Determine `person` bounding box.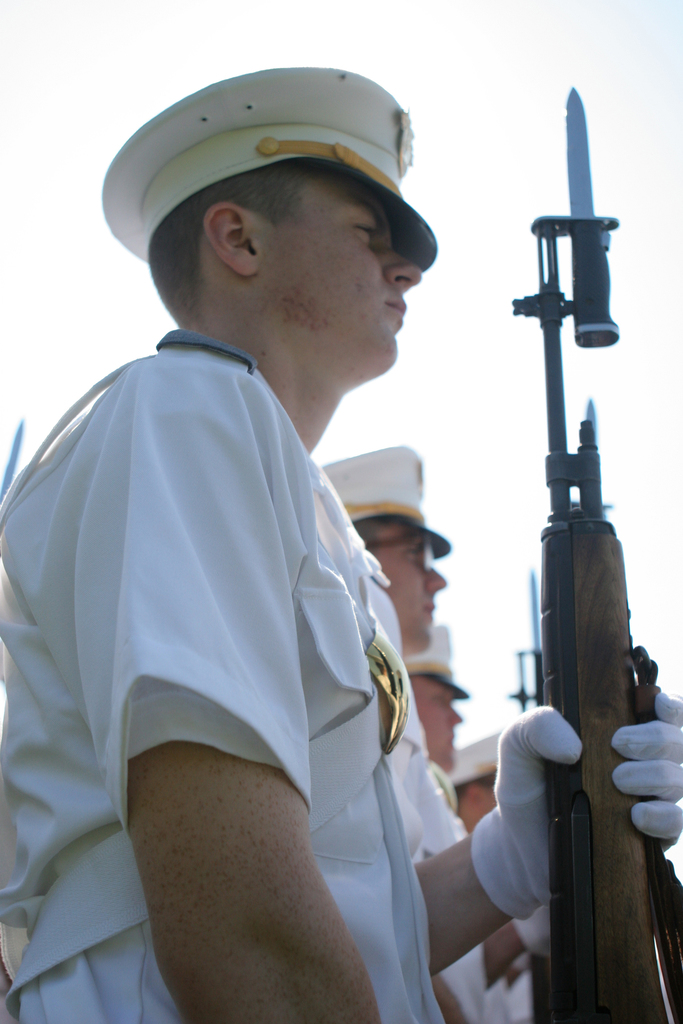
Determined: BBox(391, 619, 561, 1014).
